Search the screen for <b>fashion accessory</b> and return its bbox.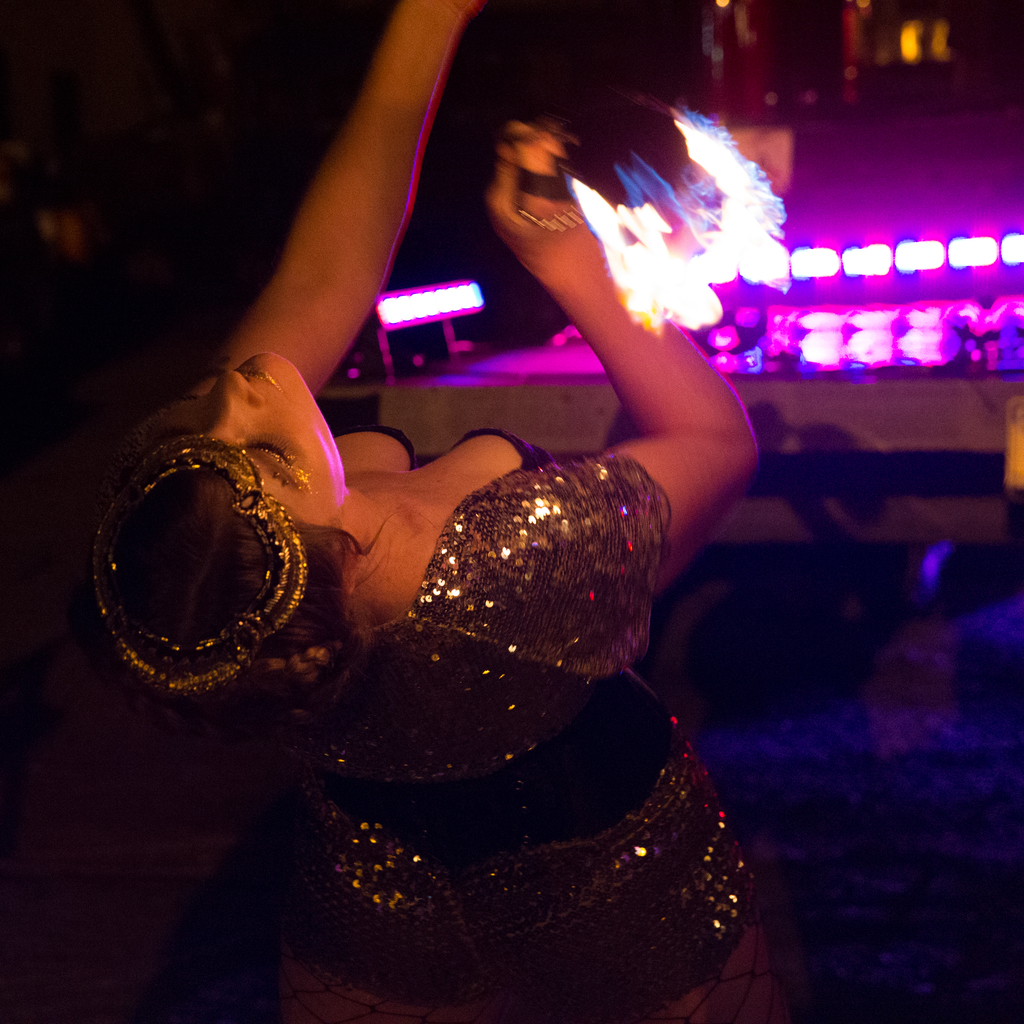
Found: <bbox>516, 202, 581, 232</bbox>.
